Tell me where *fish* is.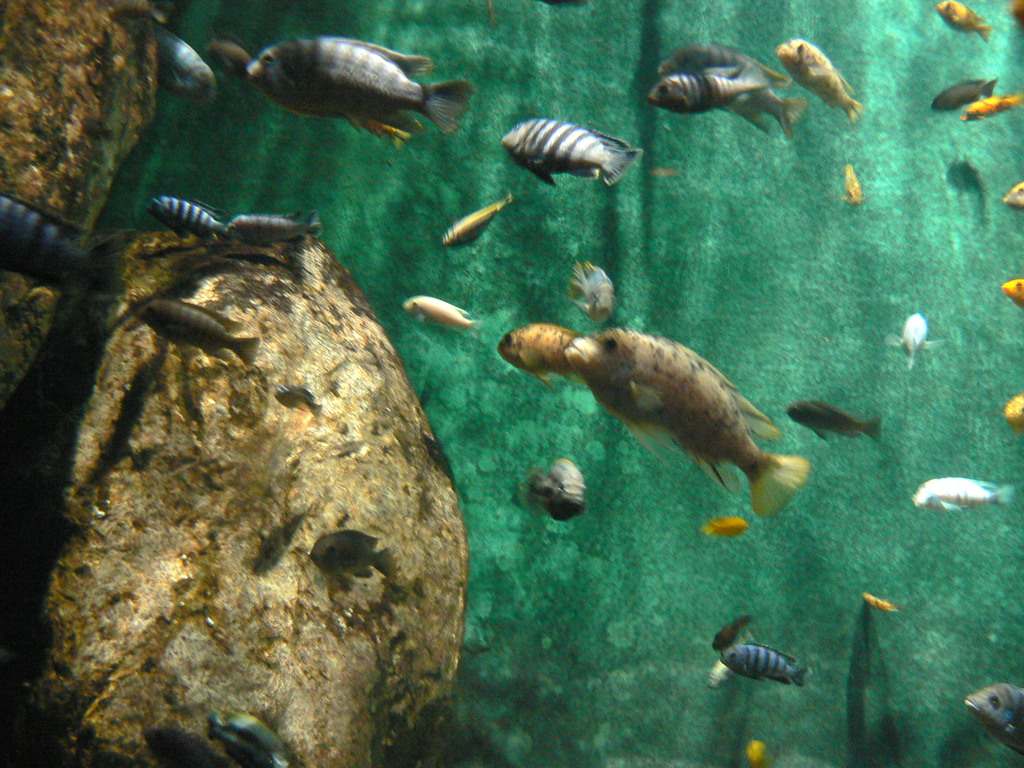
*fish* is at [x1=935, y1=1, x2=998, y2=45].
